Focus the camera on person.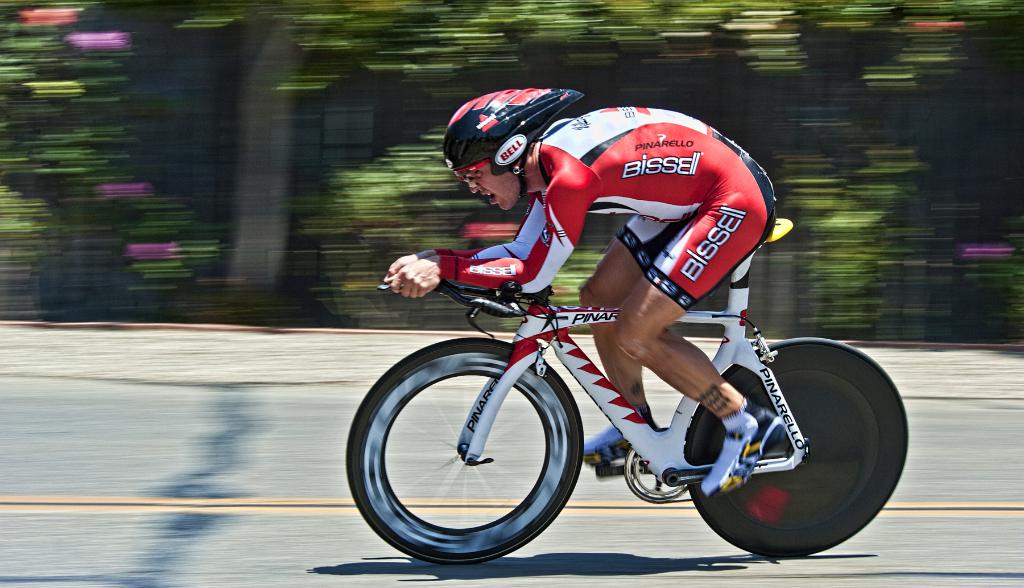
Focus region: locate(387, 85, 784, 496).
